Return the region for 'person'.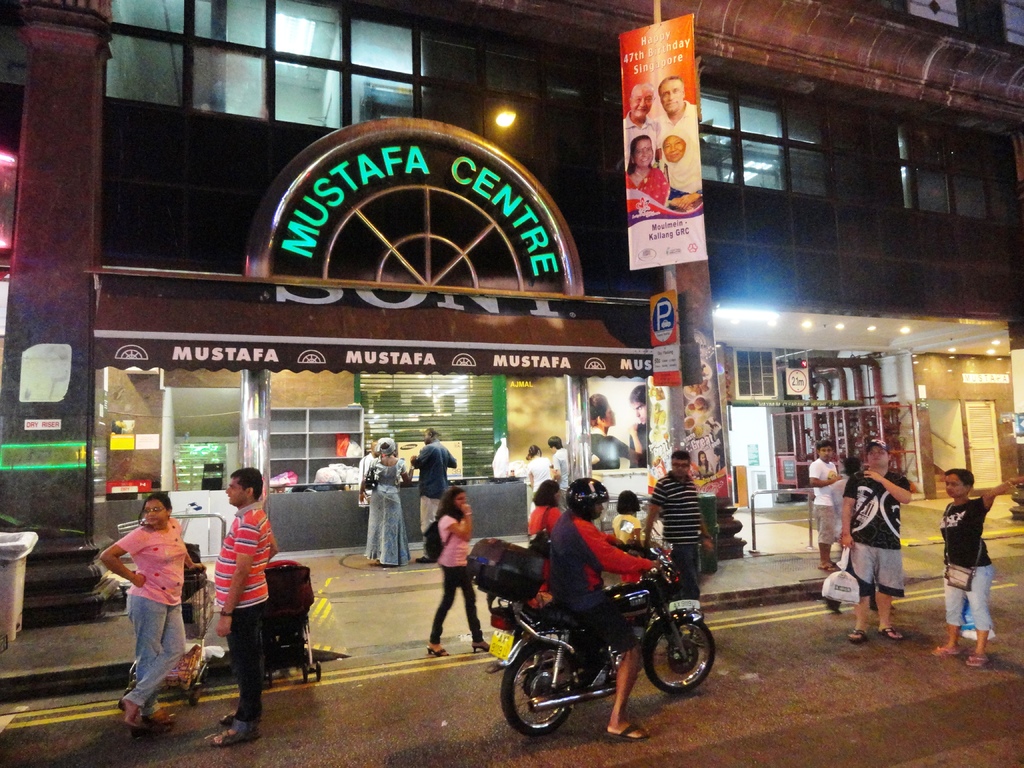
x1=99, y1=487, x2=189, y2=727.
